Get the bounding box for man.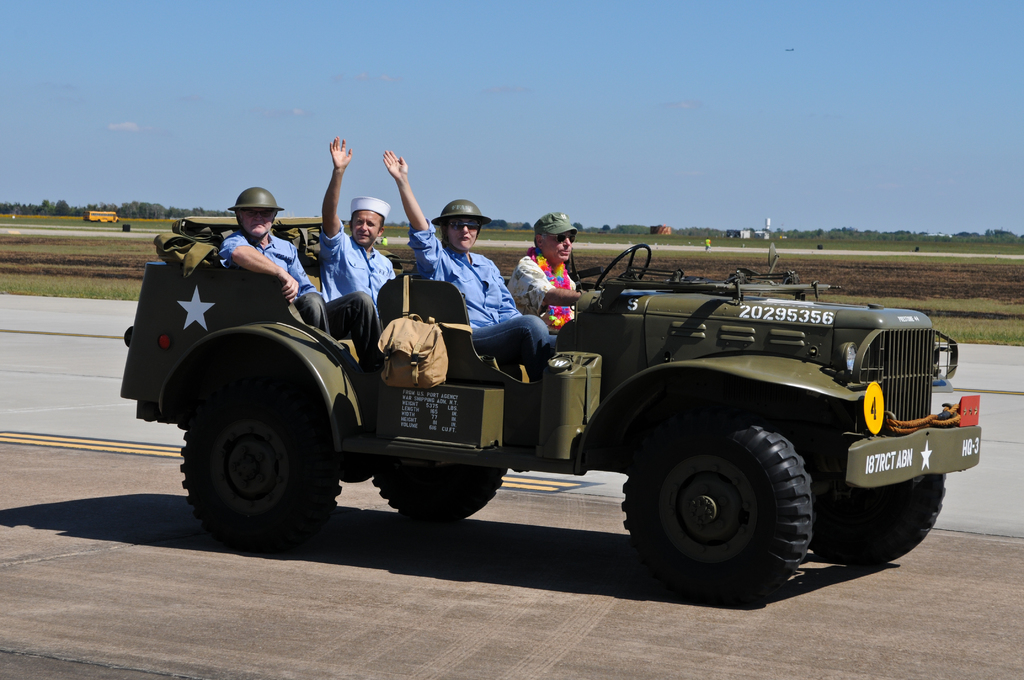
bbox=(216, 184, 380, 333).
